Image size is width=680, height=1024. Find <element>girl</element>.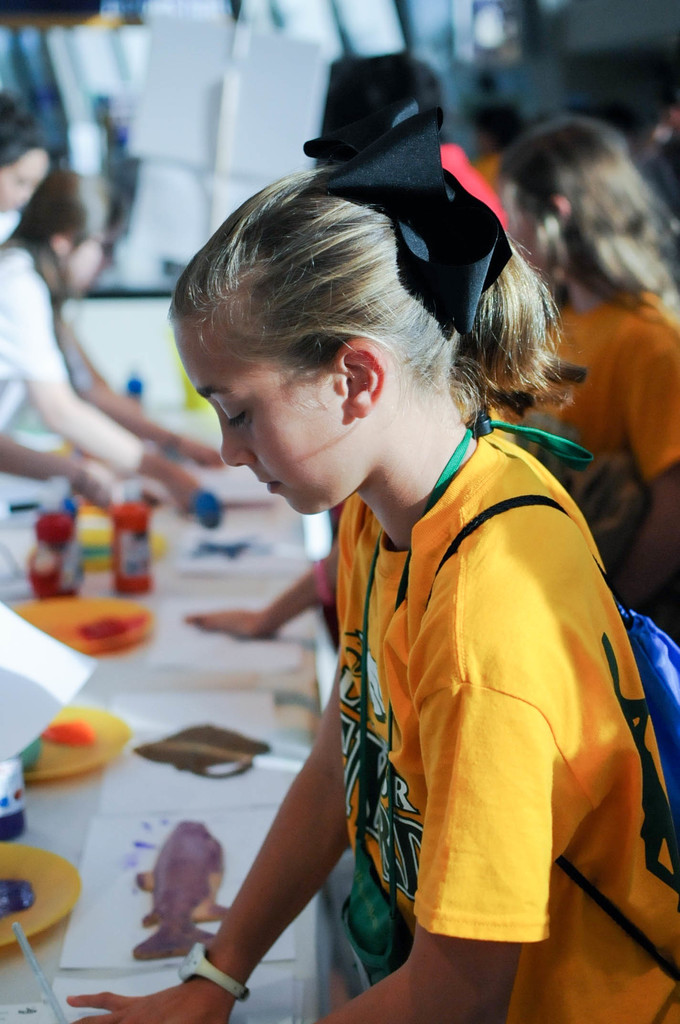
BBox(471, 115, 676, 617).
